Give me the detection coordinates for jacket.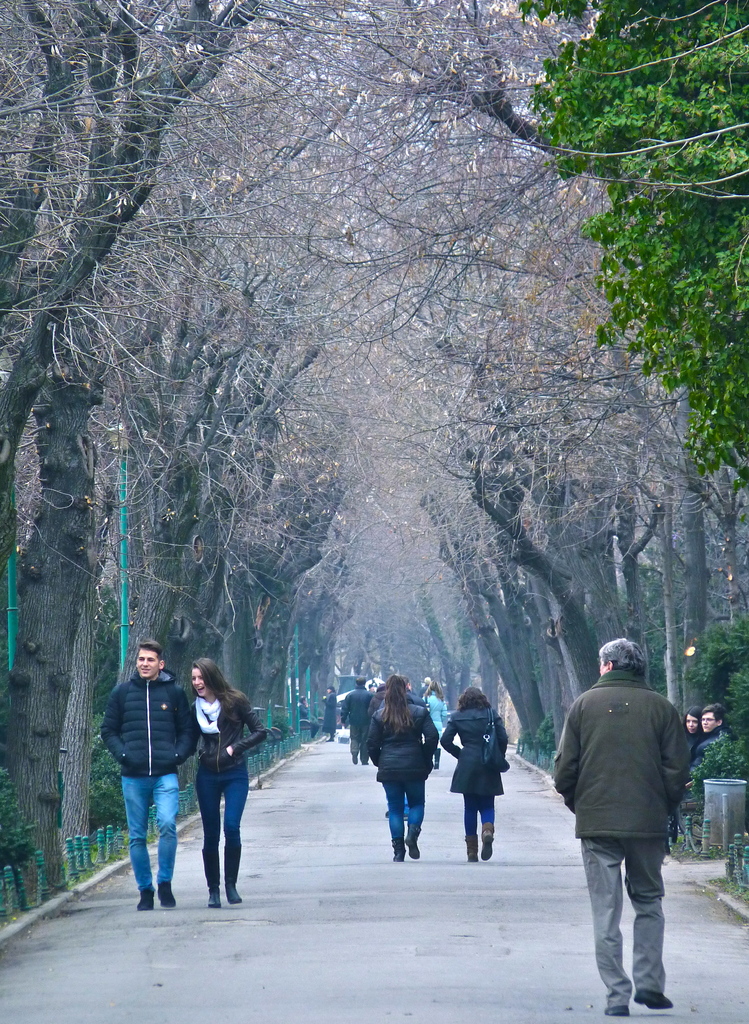
pyautogui.locateOnScreen(105, 660, 190, 796).
